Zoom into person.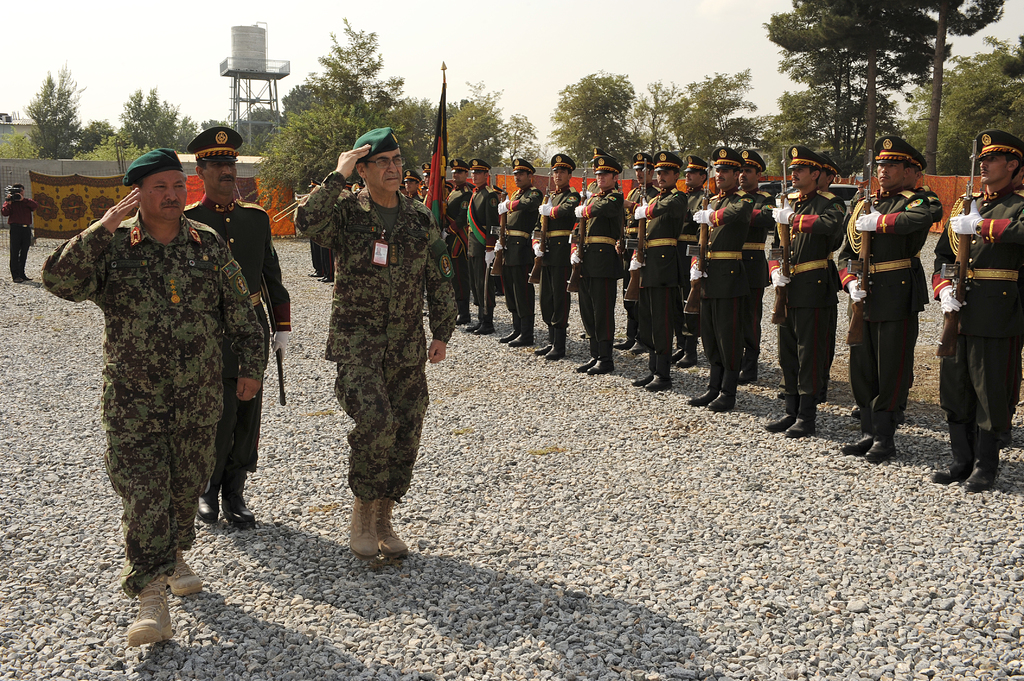
Zoom target: rect(294, 127, 460, 561).
